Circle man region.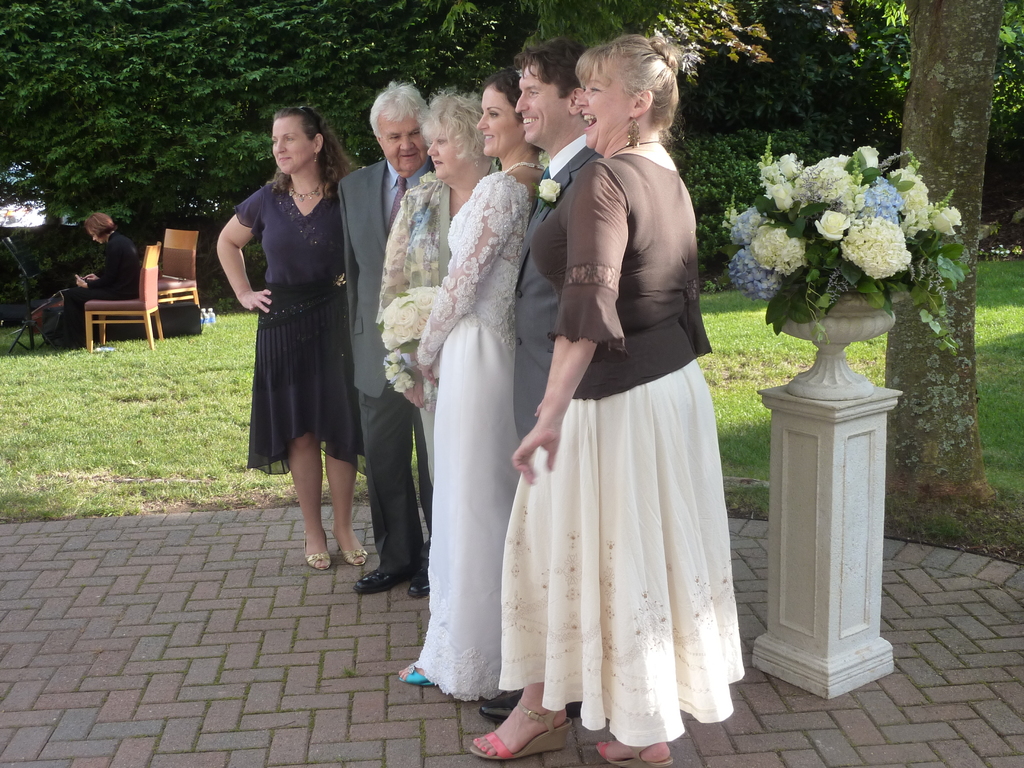
Region: detection(332, 83, 466, 586).
